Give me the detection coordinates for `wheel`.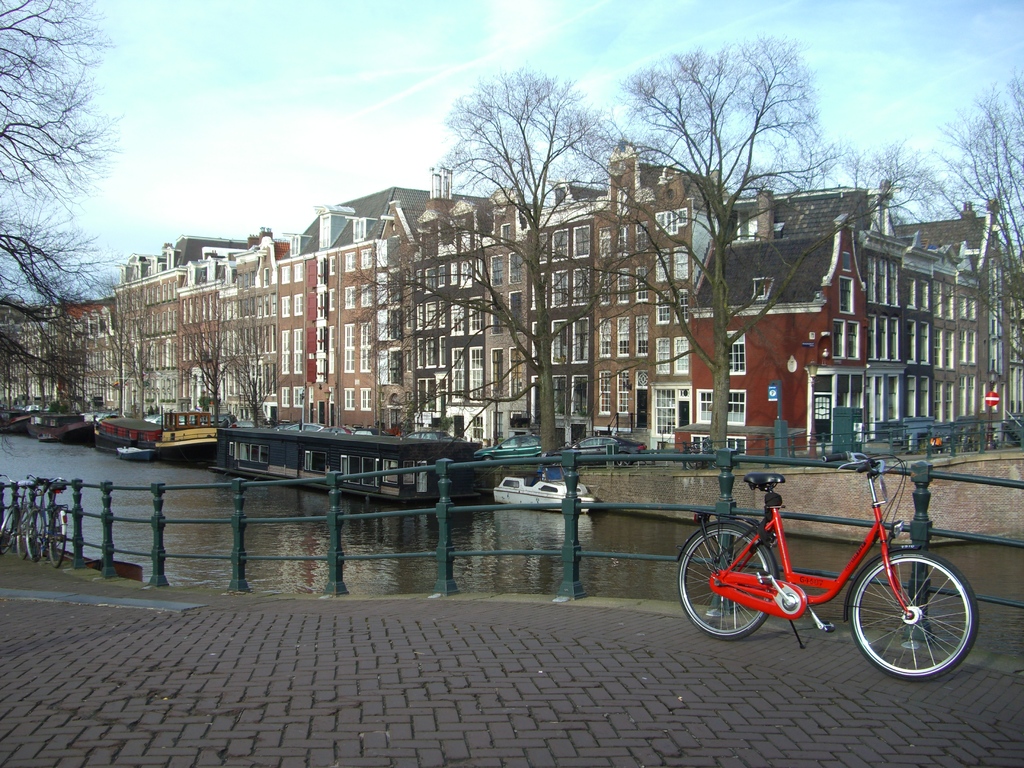
13:508:28:562.
